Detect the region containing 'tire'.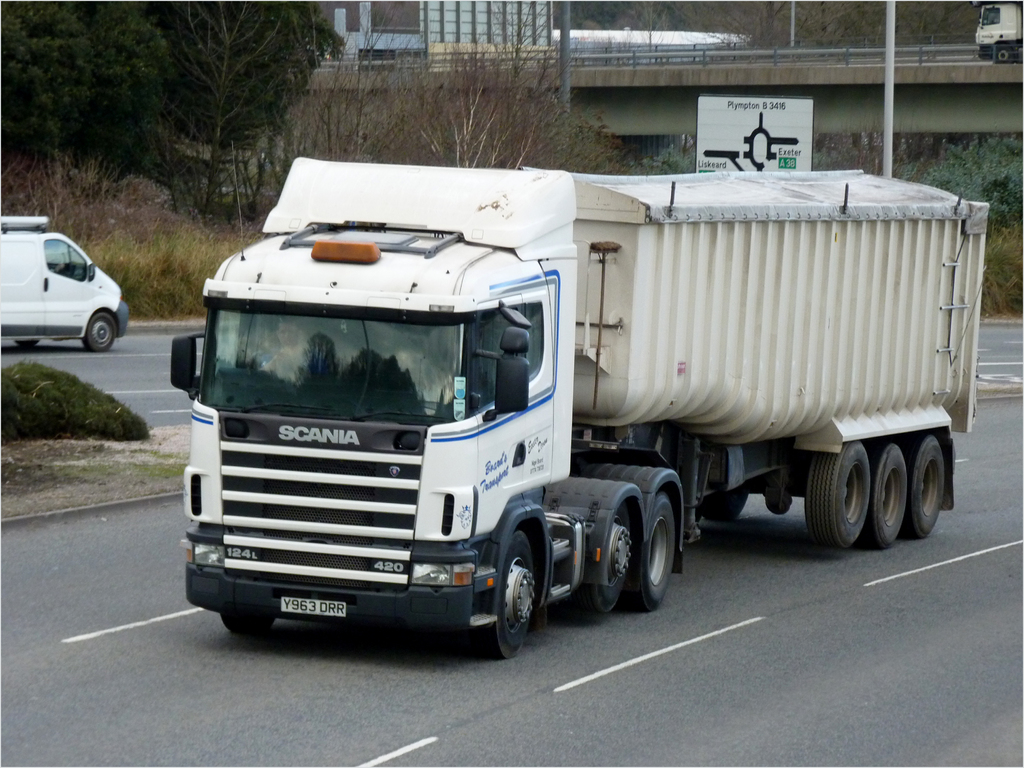
select_region(473, 532, 548, 665).
